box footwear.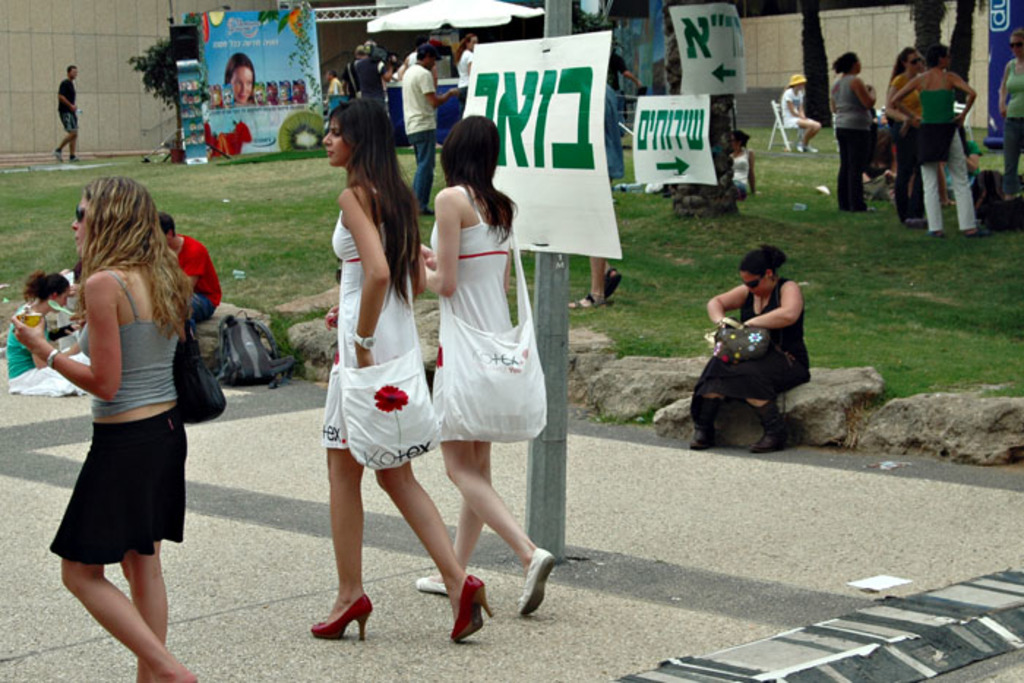
box=[518, 547, 557, 616].
